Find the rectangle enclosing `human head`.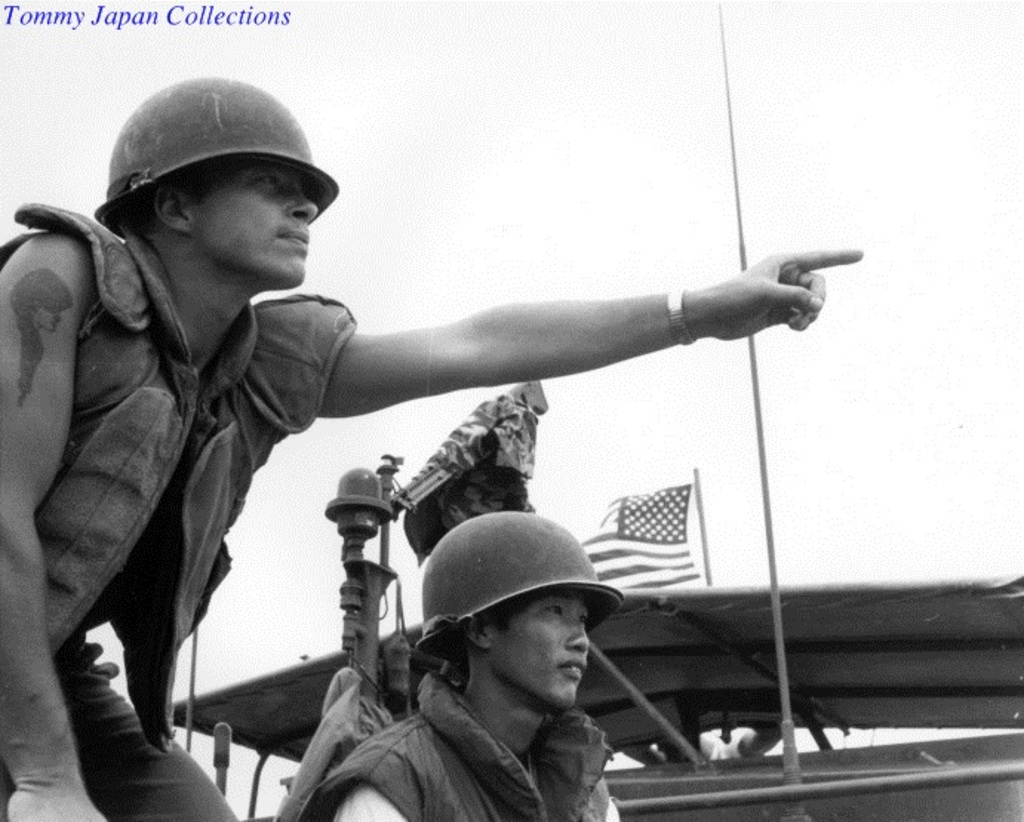
(left=148, top=76, right=326, bottom=296).
